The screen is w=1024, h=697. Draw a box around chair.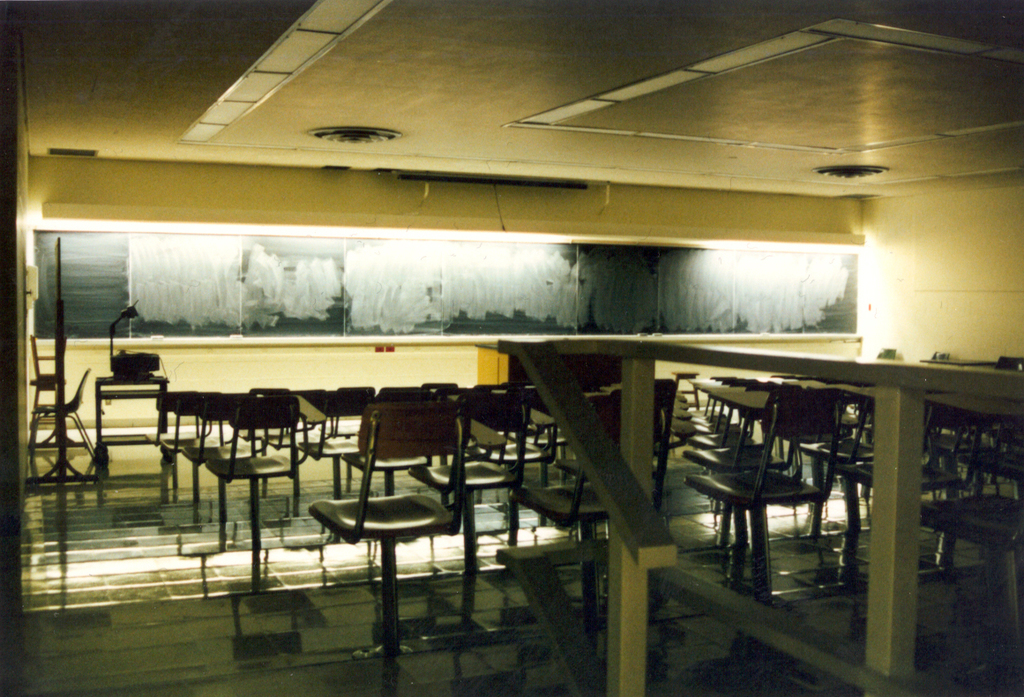
[x1=26, y1=364, x2=97, y2=458].
